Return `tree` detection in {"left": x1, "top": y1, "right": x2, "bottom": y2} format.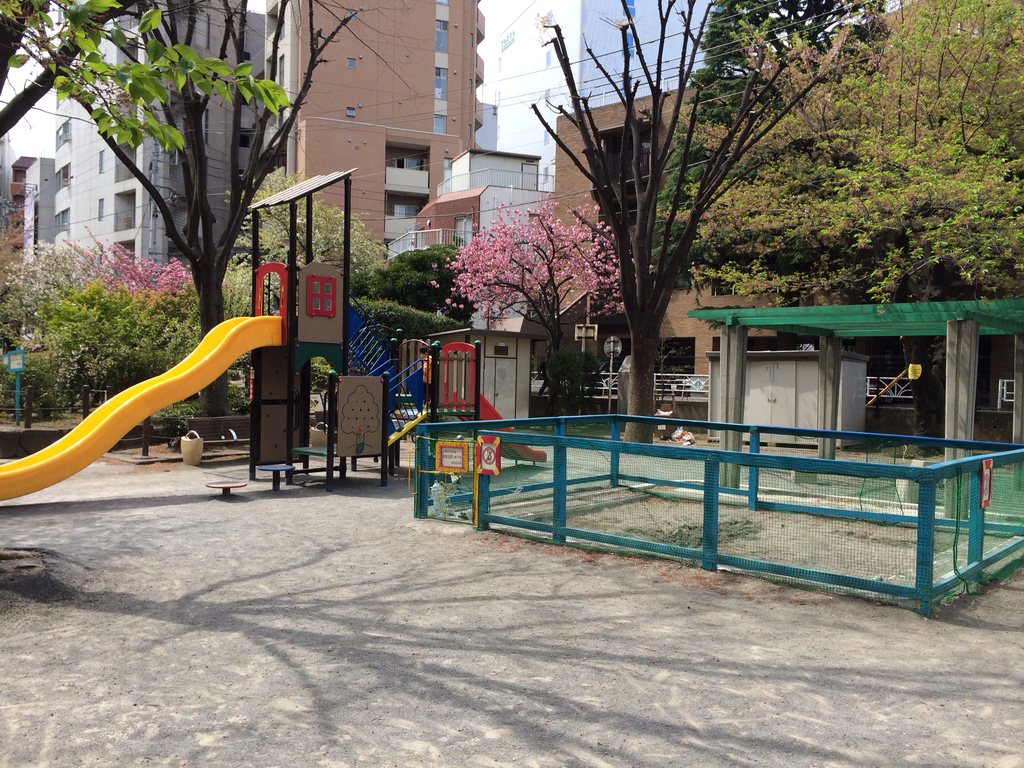
{"left": 454, "top": 198, "right": 643, "bottom": 428}.
